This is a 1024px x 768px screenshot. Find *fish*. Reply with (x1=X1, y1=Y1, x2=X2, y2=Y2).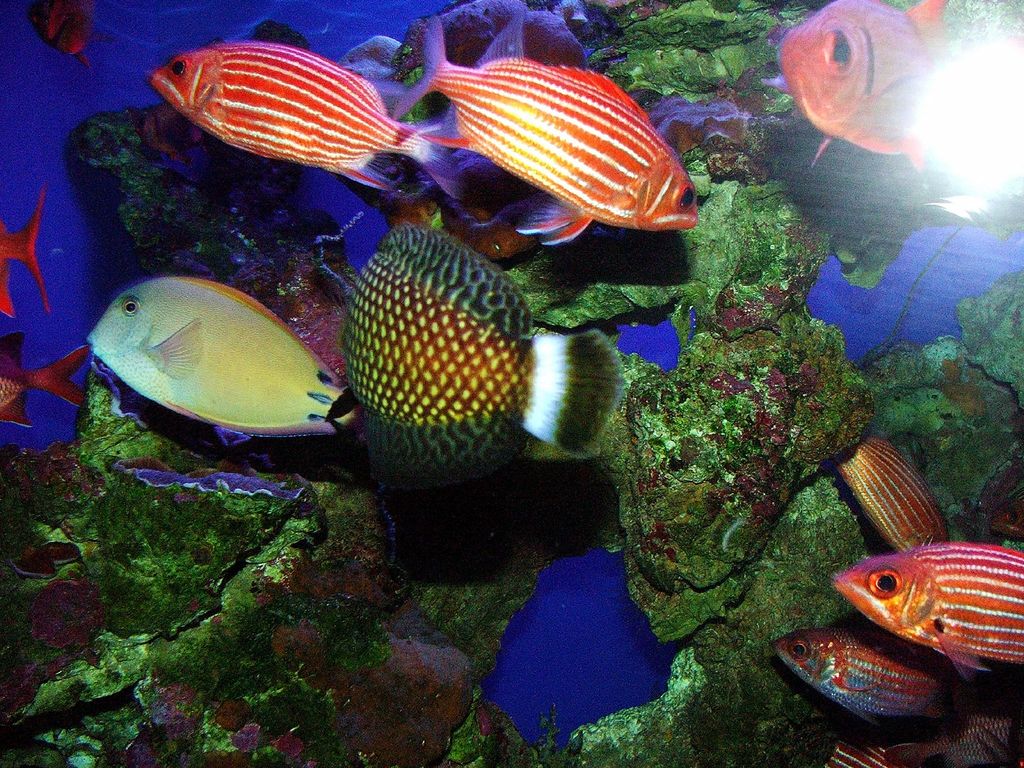
(x1=0, y1=186, x2=49, y2=319).
